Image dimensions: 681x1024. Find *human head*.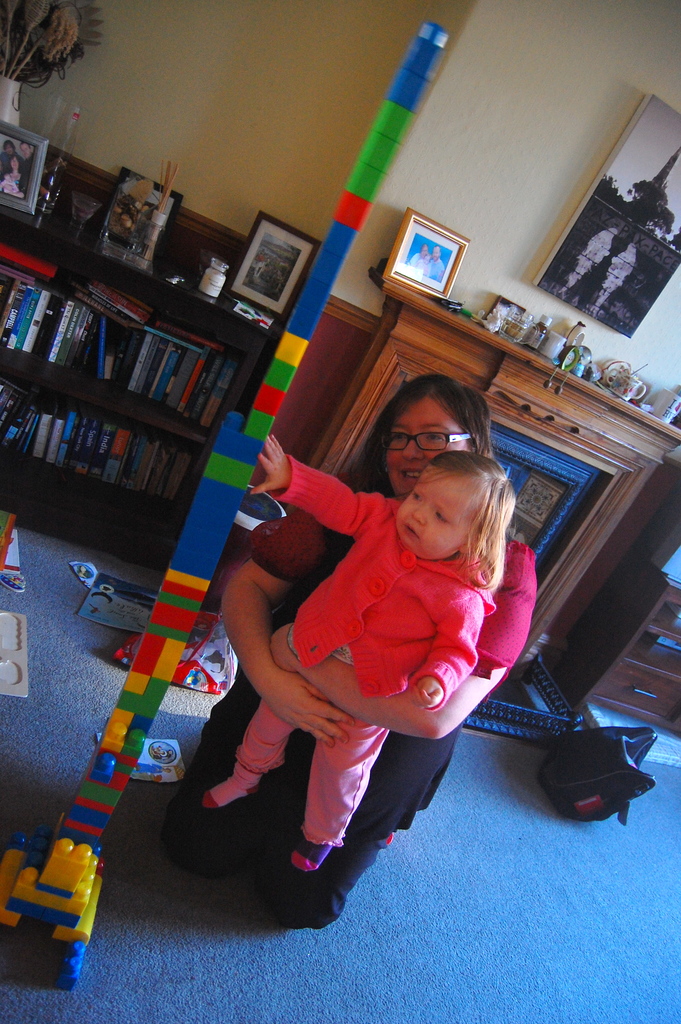
Rect(357, 371, 487, 499).
